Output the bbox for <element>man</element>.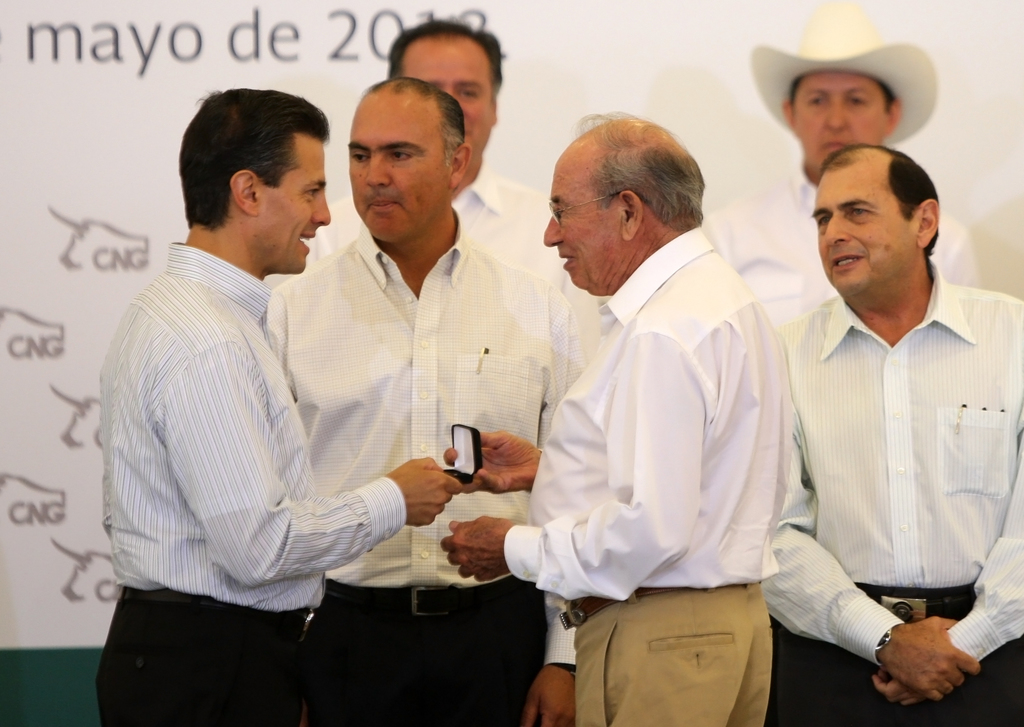
box=[757, 143, 1023, 726].
